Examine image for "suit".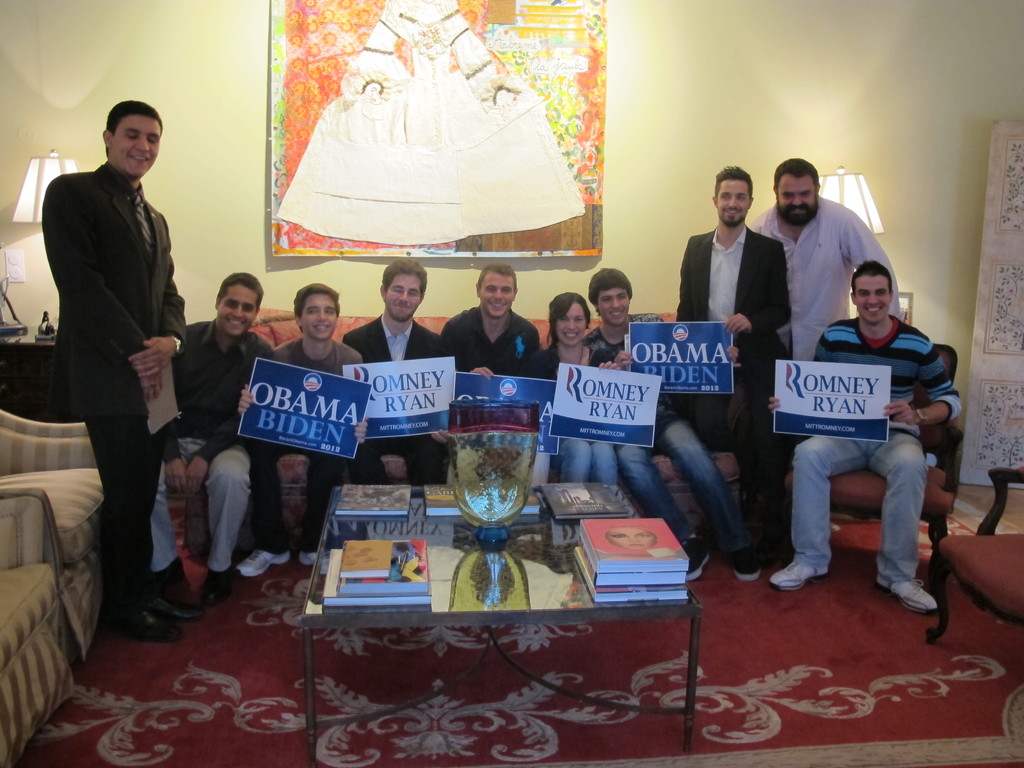
Examination result: 36/122/196/634.
